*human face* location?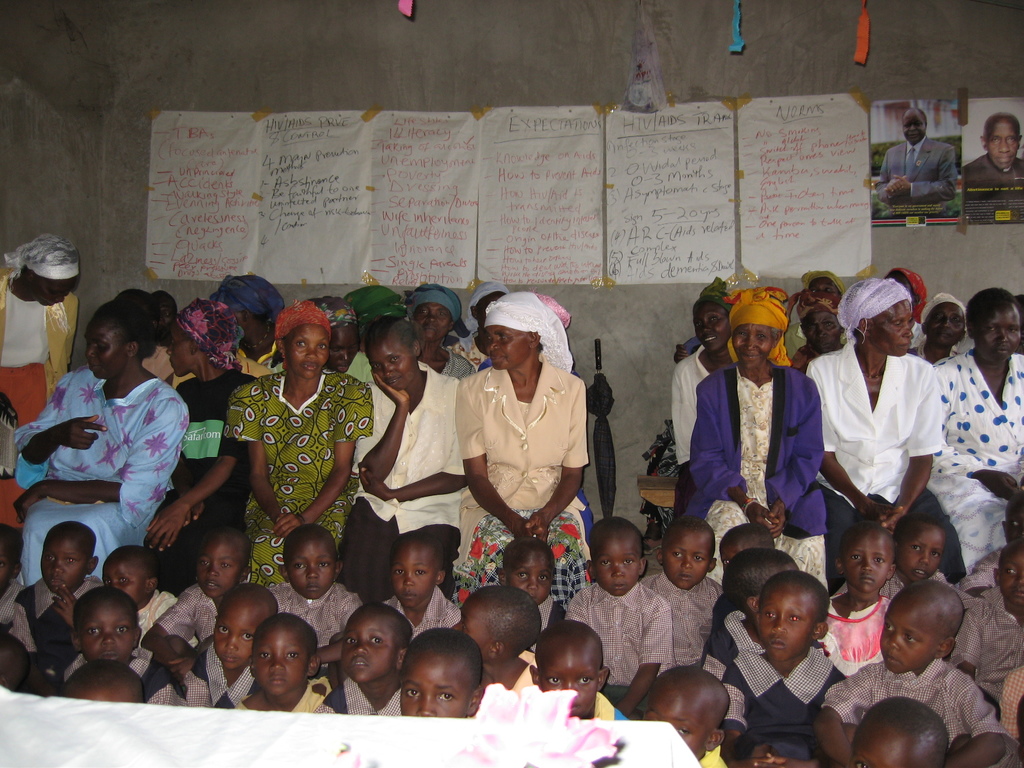
[876, 608, 936, 676]
